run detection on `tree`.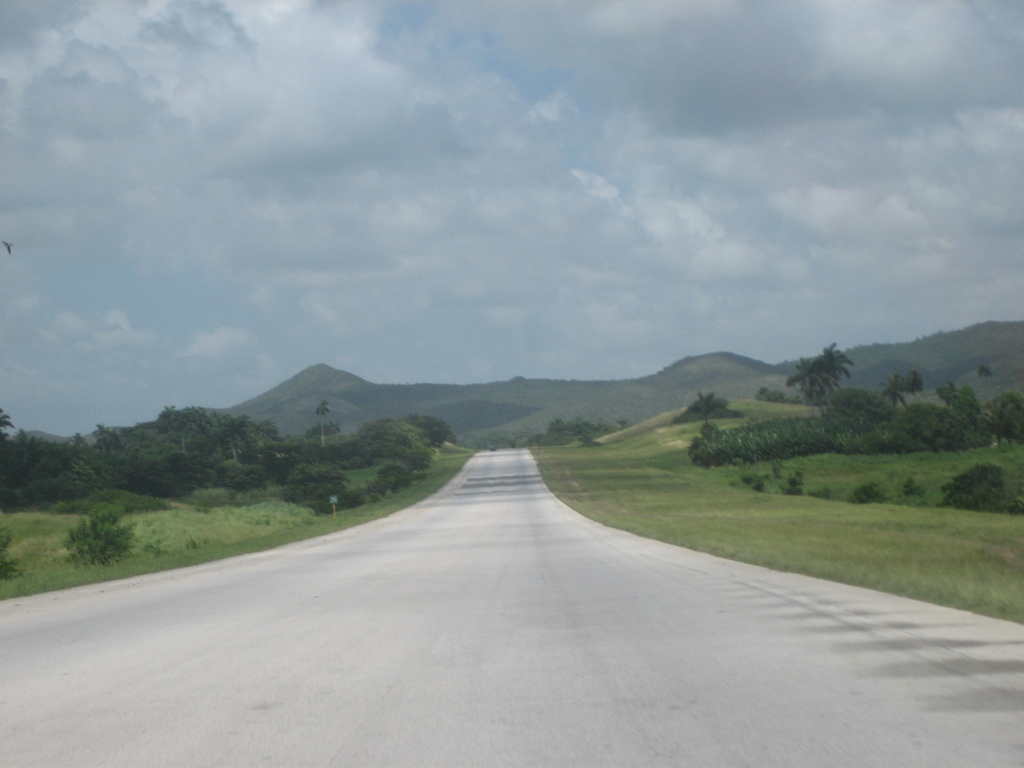
Result: (left=614, top=418, right=632, bottom=427).
